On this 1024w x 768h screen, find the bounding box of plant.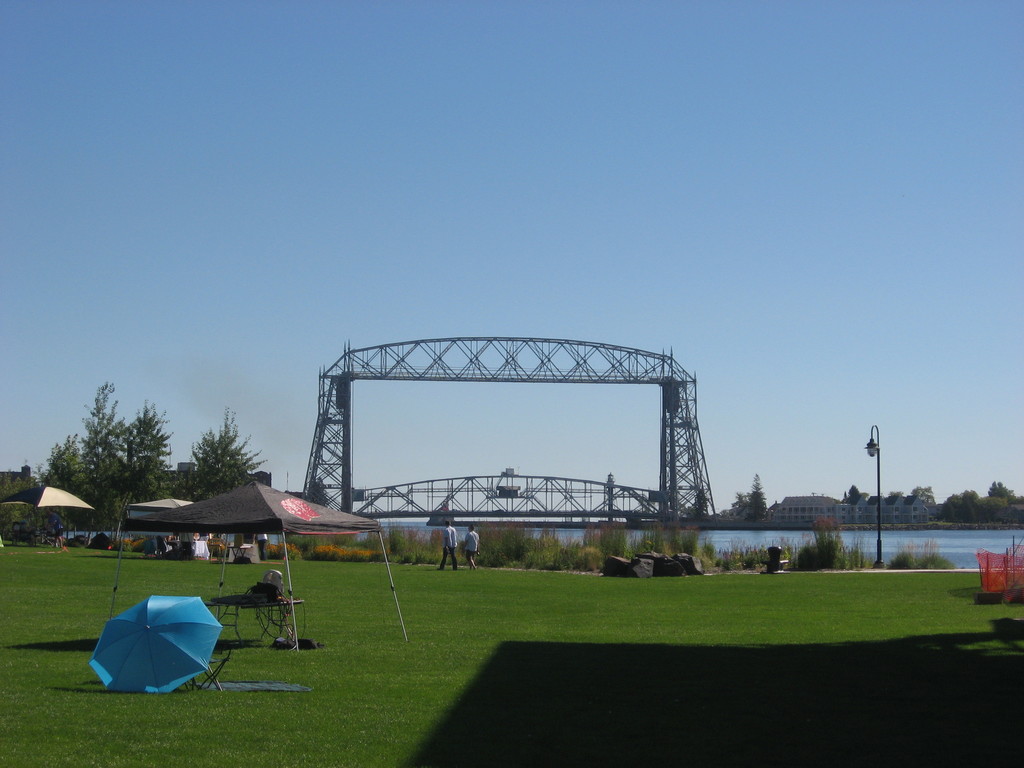
Bounding box: [1, 508, 33, 558].
